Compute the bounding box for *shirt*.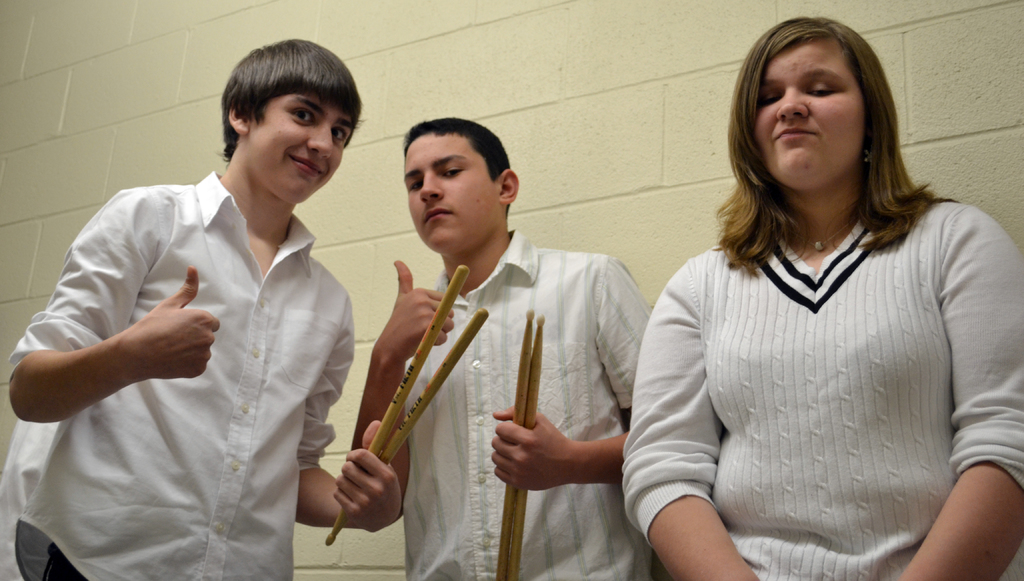
region(401, 225, 649, 579).
